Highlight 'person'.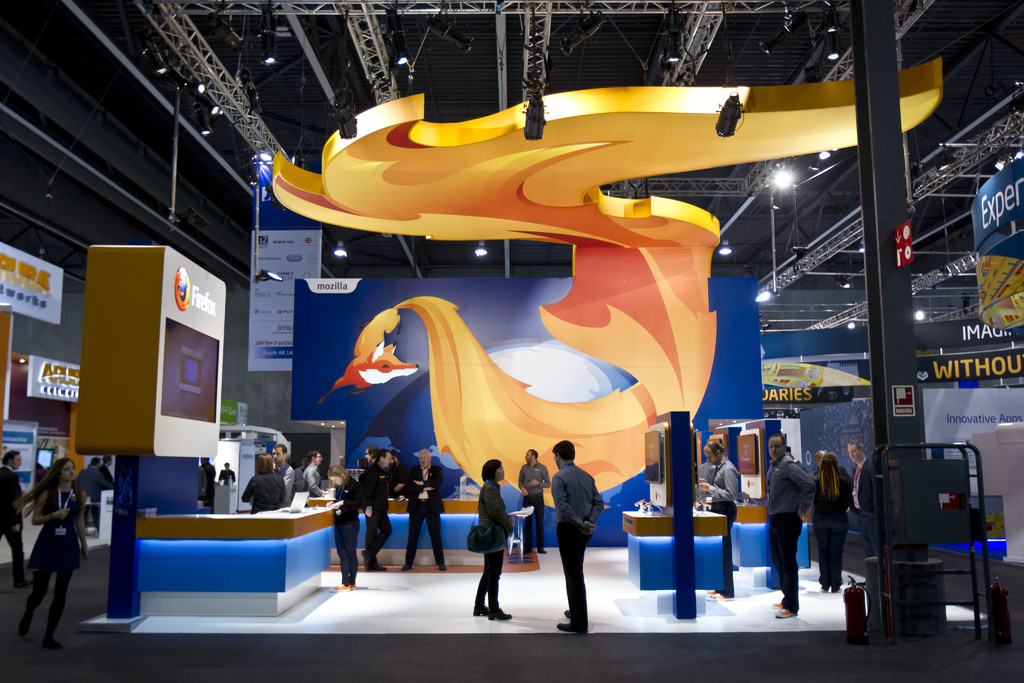
Highlighted region: bbox=[815, 449, 826, 477].
